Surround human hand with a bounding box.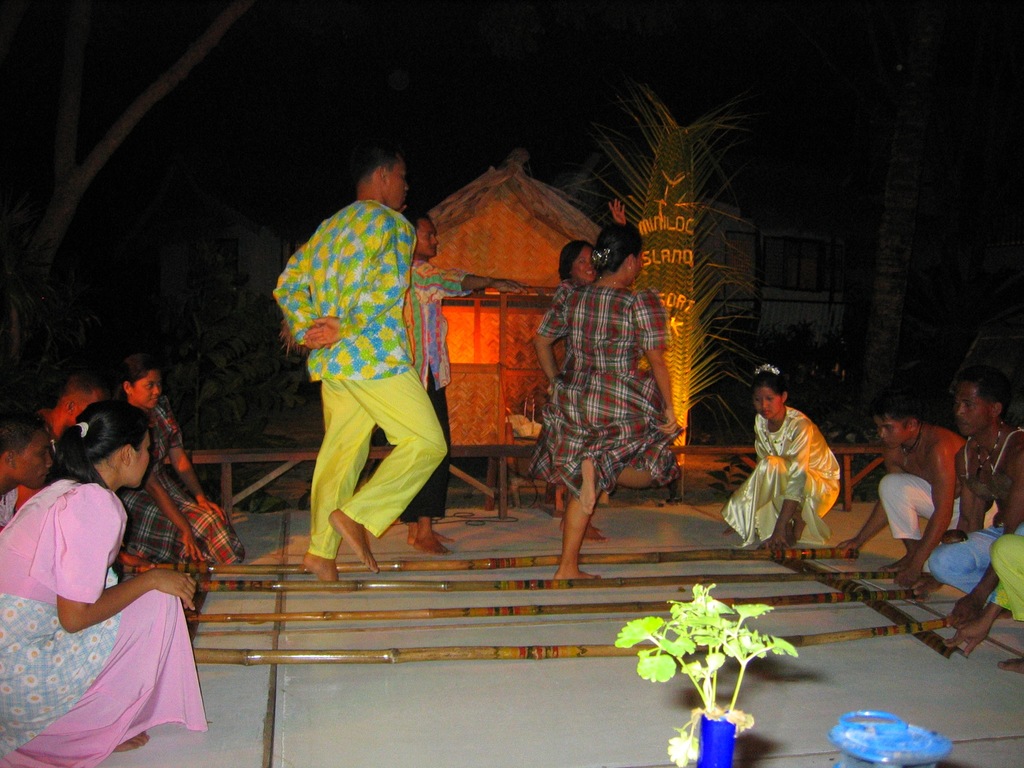
x1=608, y1=196, x2=629, y2=228.
